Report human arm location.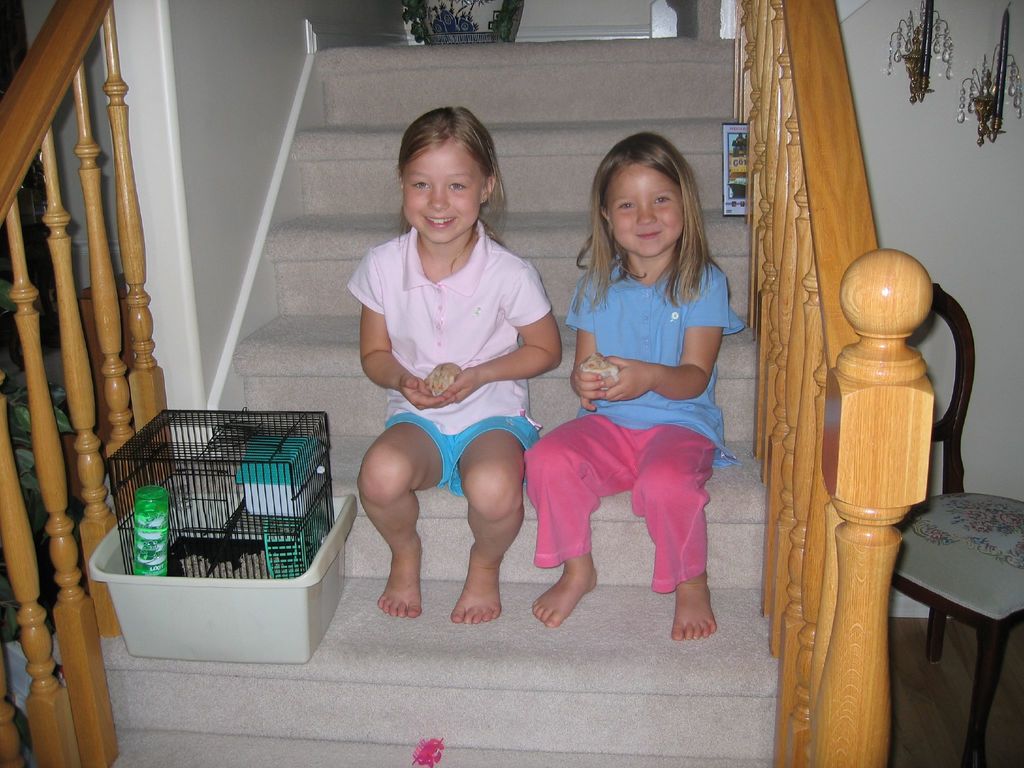
Report: {"x1": 605, "y1": 275, "x2": 748, "y2": 402}.
